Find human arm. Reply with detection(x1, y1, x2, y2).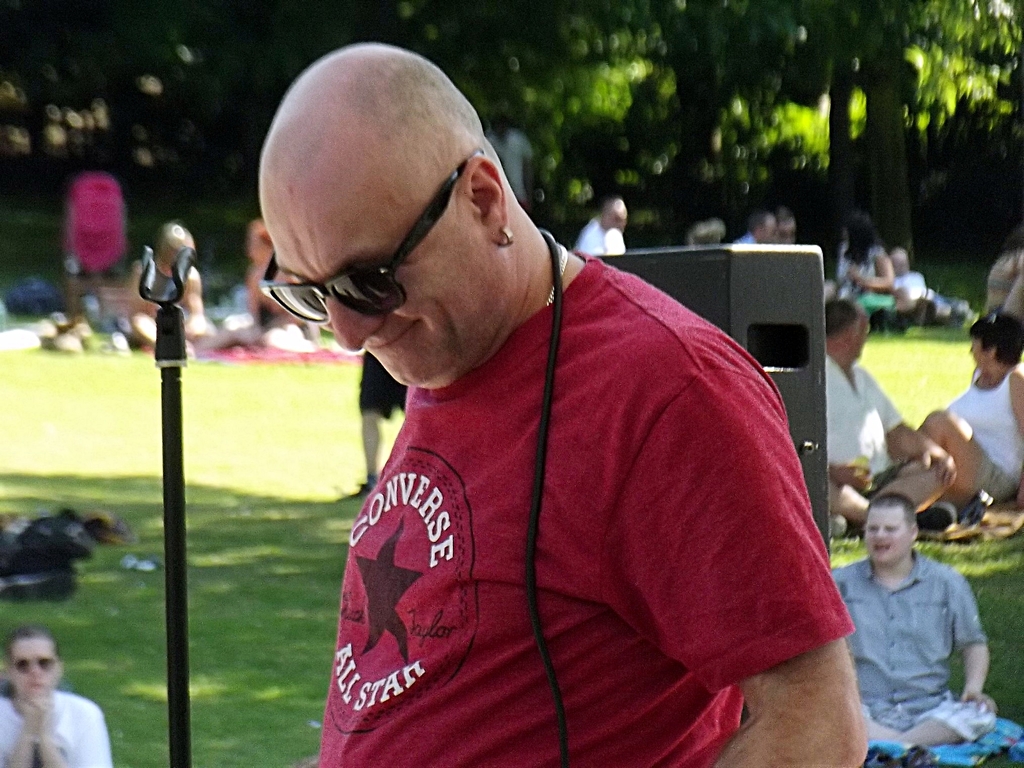
detection(0, 696, 40, 767).
